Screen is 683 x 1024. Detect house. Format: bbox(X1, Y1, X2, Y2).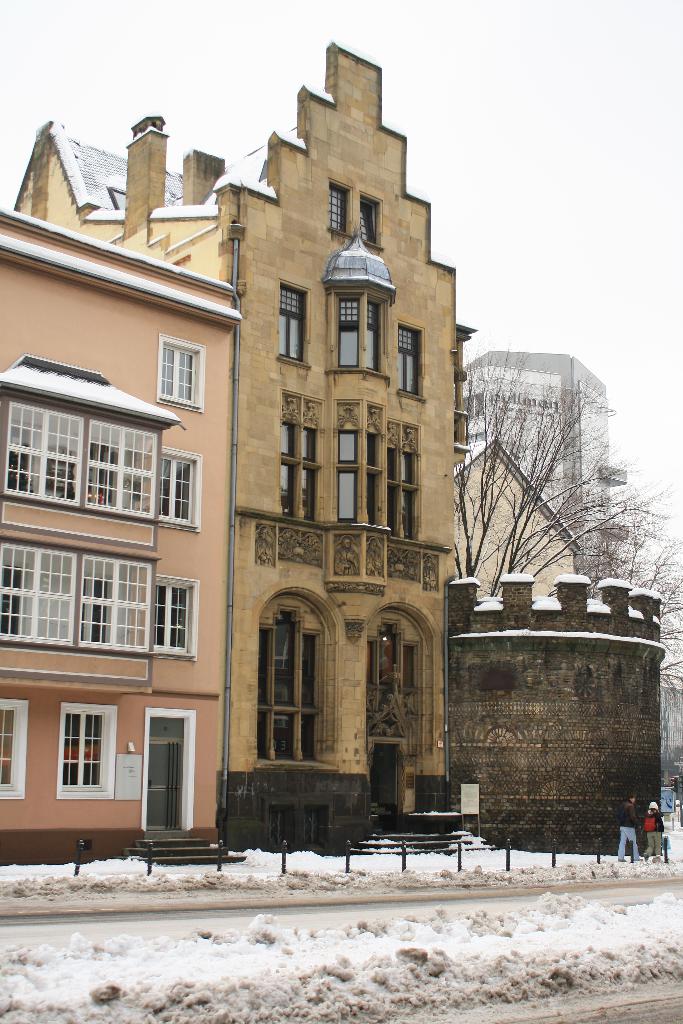
bbox(2, 26, 492, 844).
